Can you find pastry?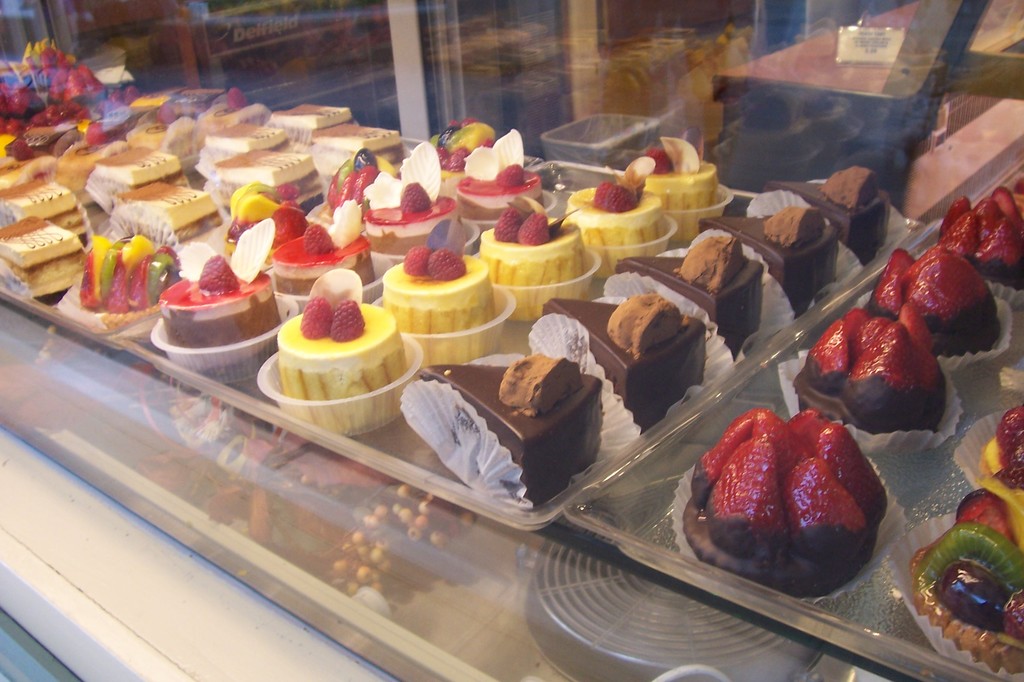
Yes, bounding box: box=[474, 197, 585, 316].
